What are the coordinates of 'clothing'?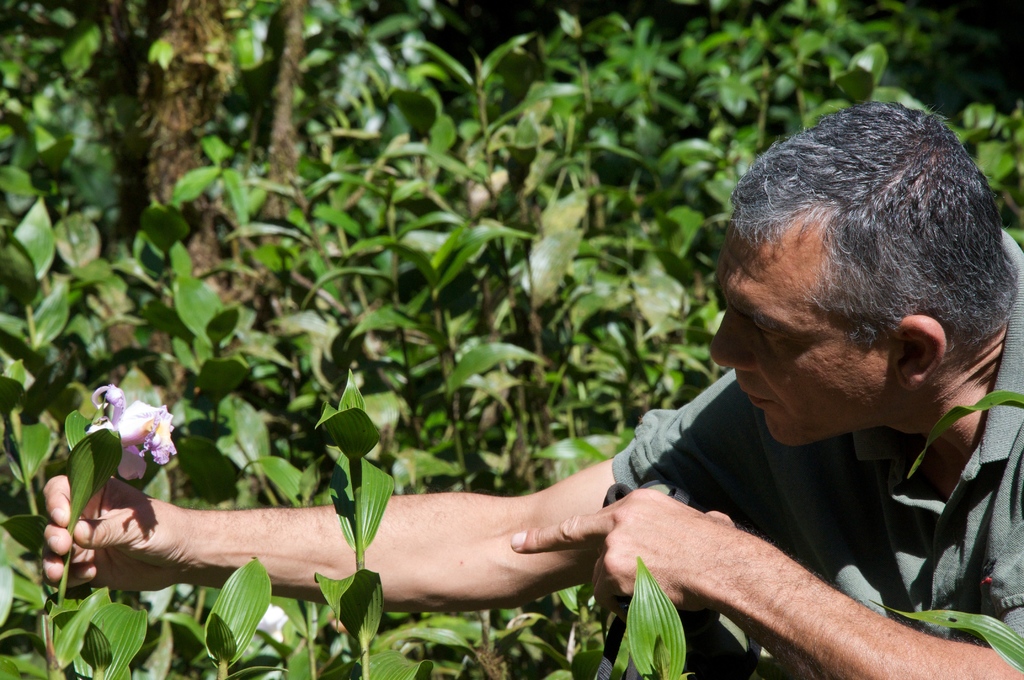
(527,264,1018,645).
